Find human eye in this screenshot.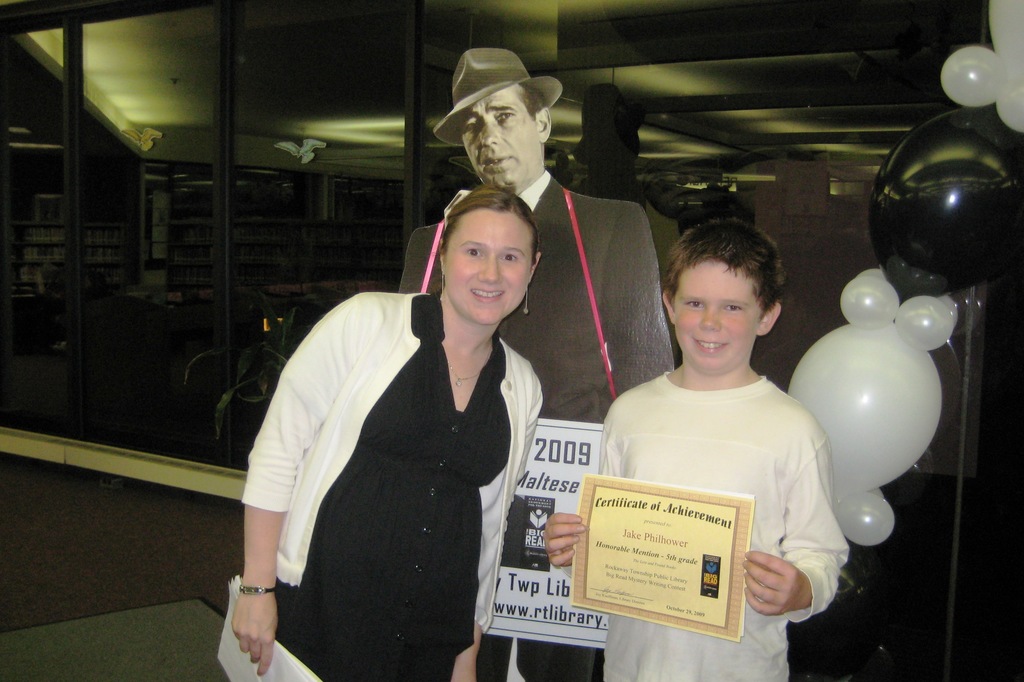
The bounding box for human eye is select_region(500, 248, 517, 266).
